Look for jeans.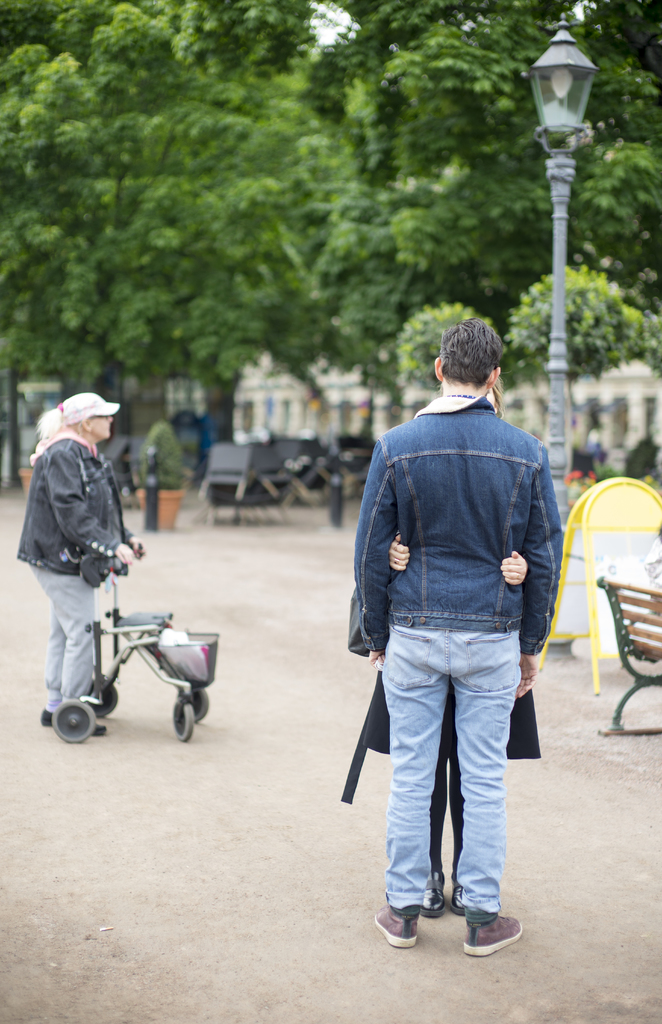
Found: l=383, t=623, r=525, b=914.
